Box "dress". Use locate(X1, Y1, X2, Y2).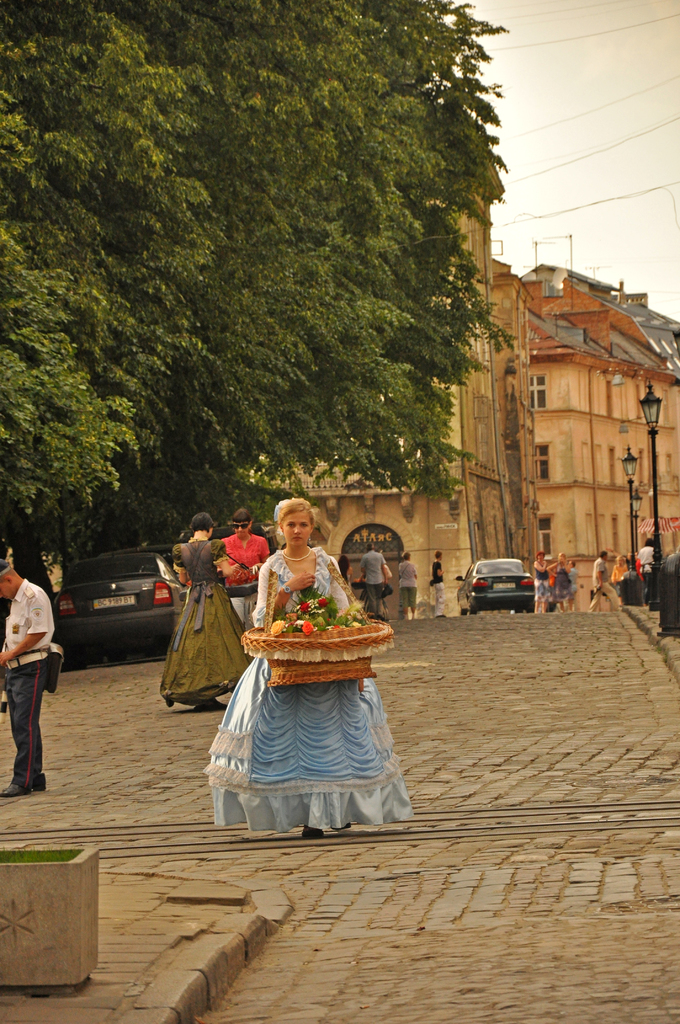
locate(202, 540, 419, 837).
